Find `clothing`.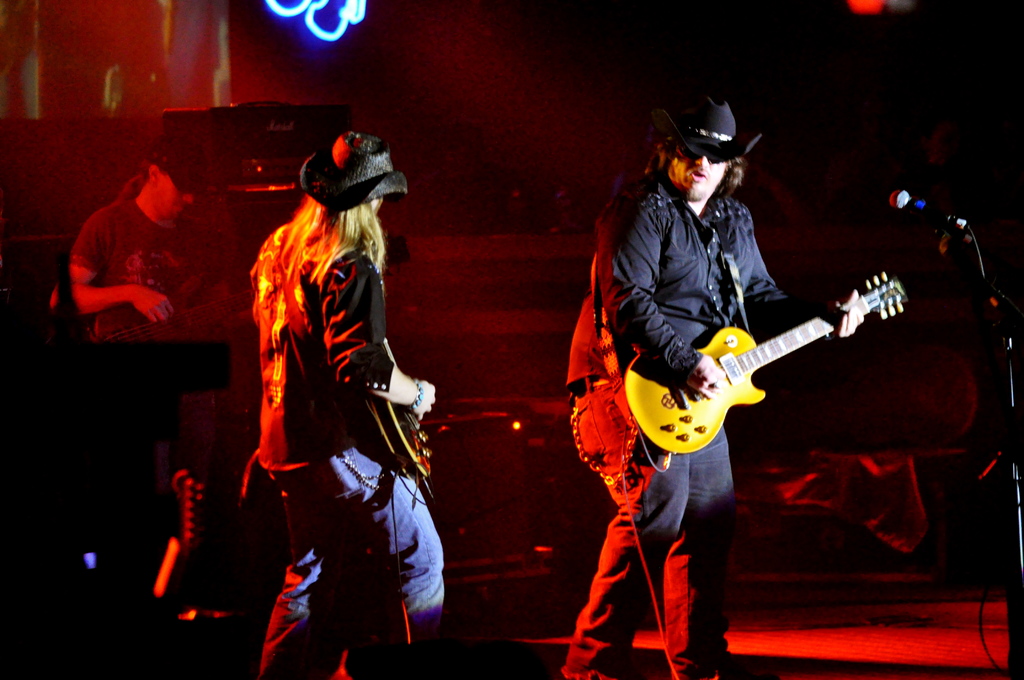
box(545, 185, 813, 679).
